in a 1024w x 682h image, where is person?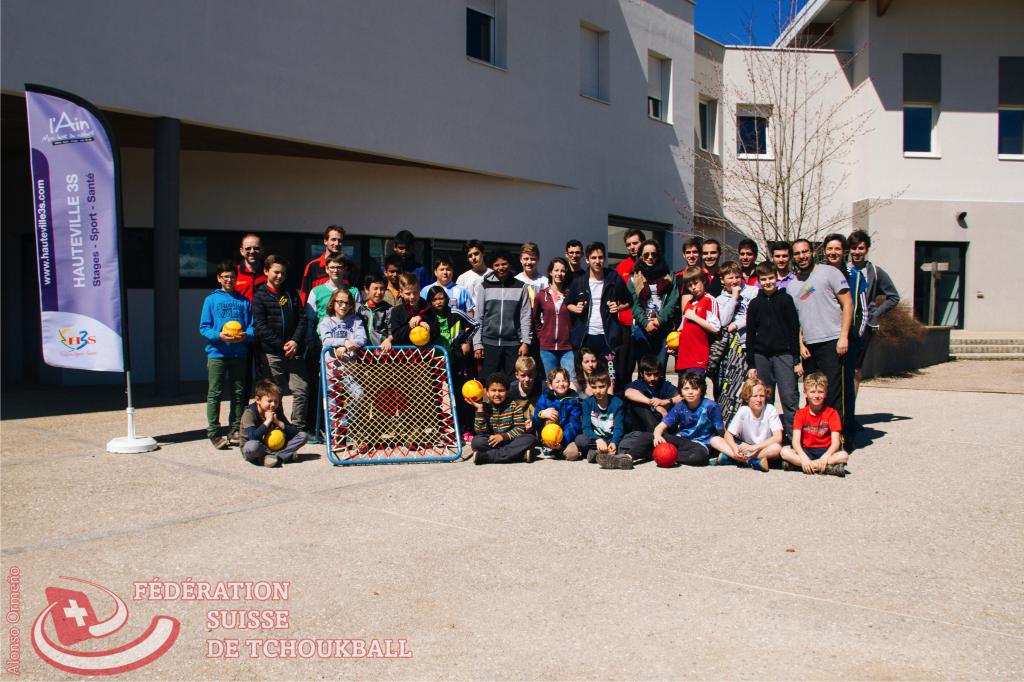
[239,372,309,472].
